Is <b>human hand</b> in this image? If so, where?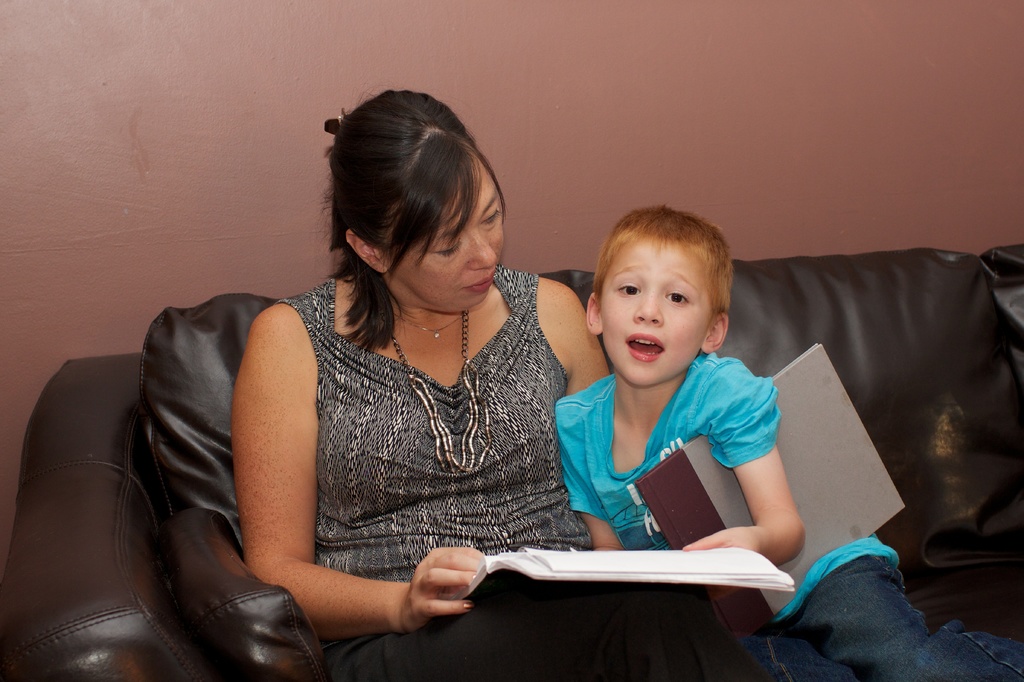
Yes, at crop(411, 555, 490, 616).
